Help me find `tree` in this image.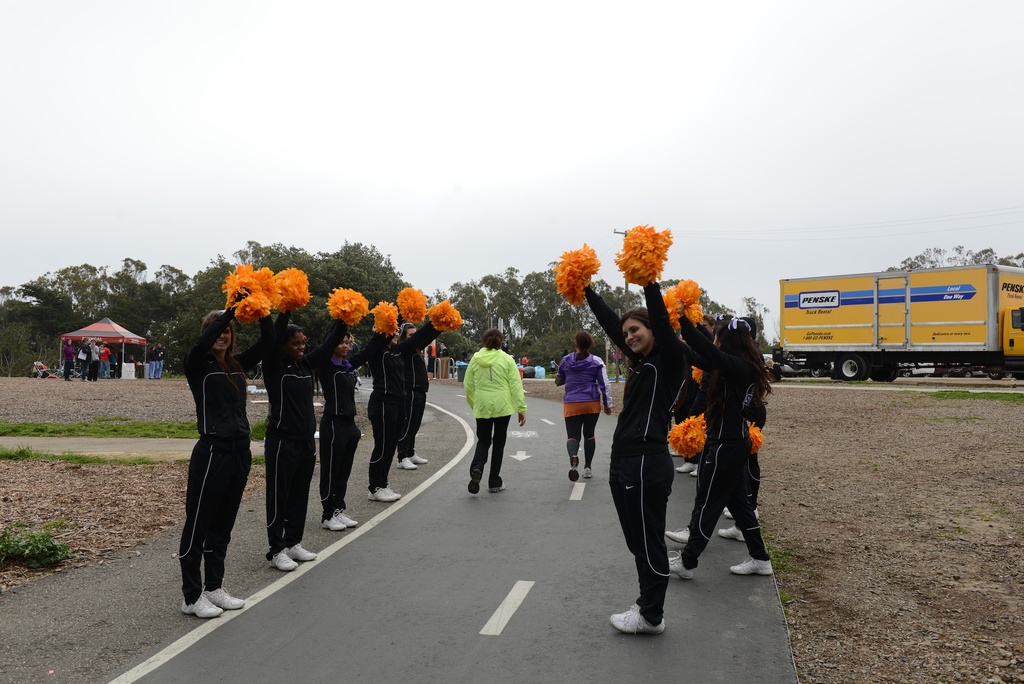
Found it: Rect(164, 236, 440, 362).
